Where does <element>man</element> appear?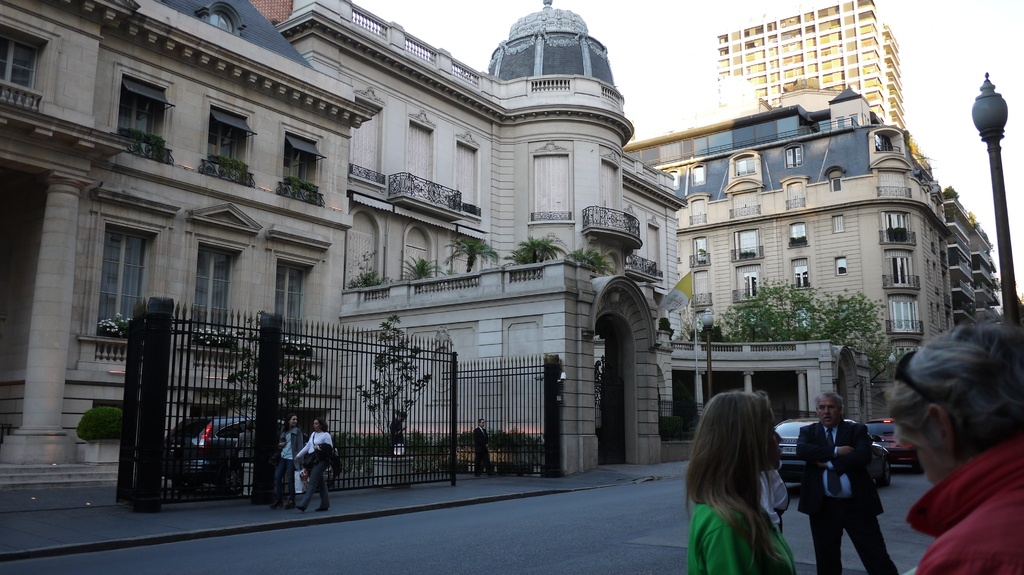
Appears at [808,386,897,563].
